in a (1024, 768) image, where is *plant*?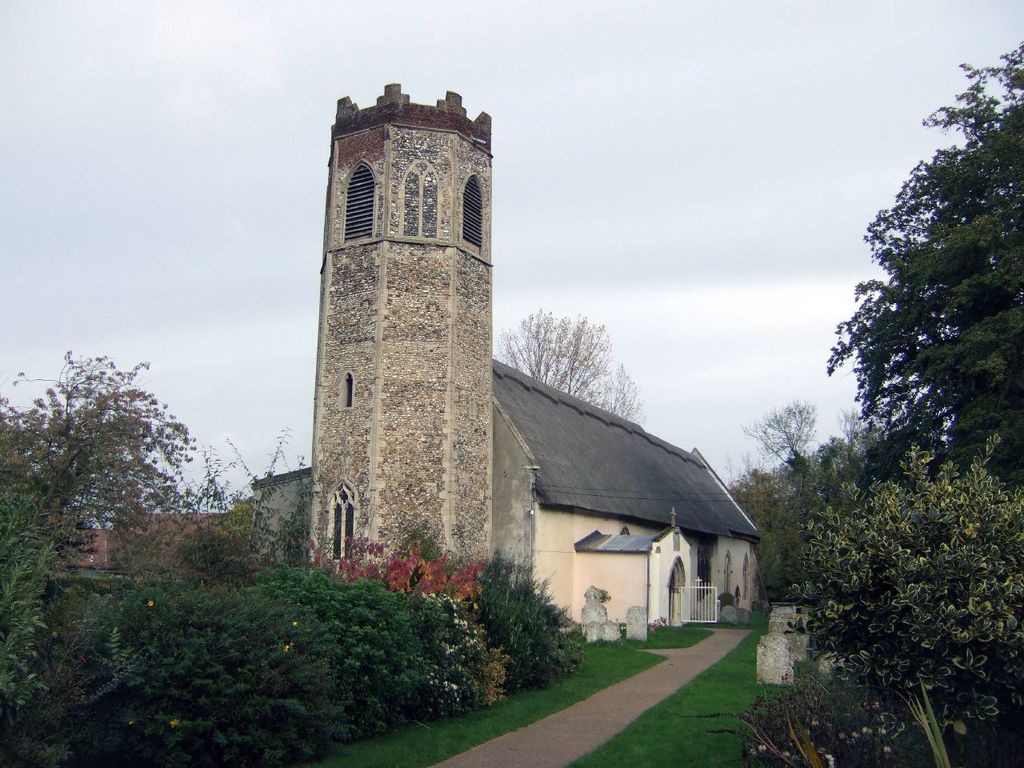
(481, 644, 508, 706).
